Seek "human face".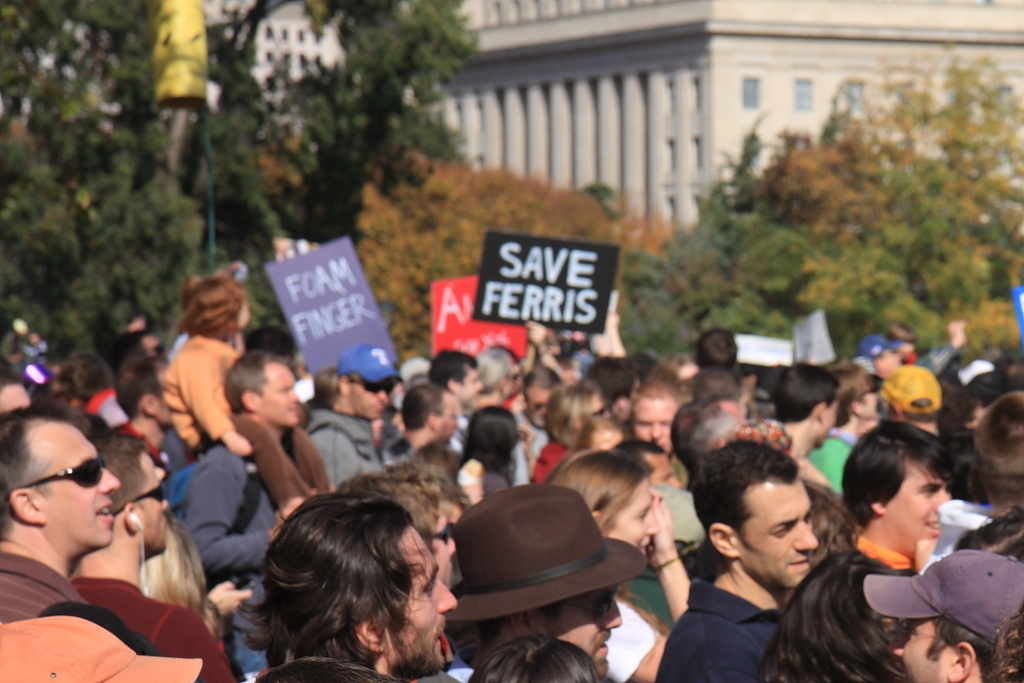
253 359 301 425.
